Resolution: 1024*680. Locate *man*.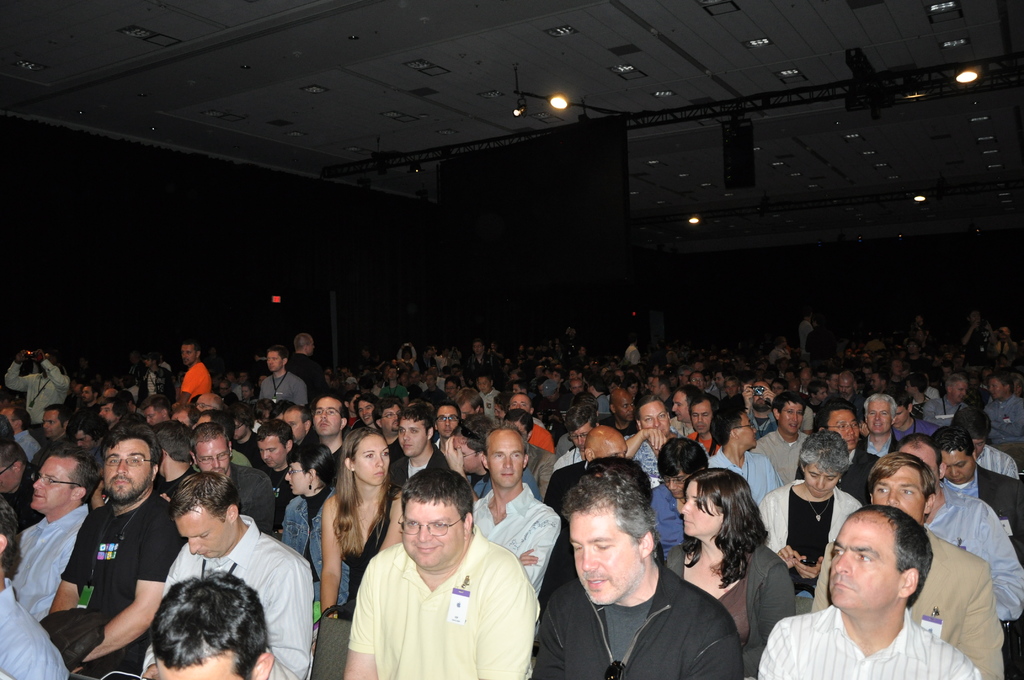
(x1=145, y1=571, x2=271, y2=679).
